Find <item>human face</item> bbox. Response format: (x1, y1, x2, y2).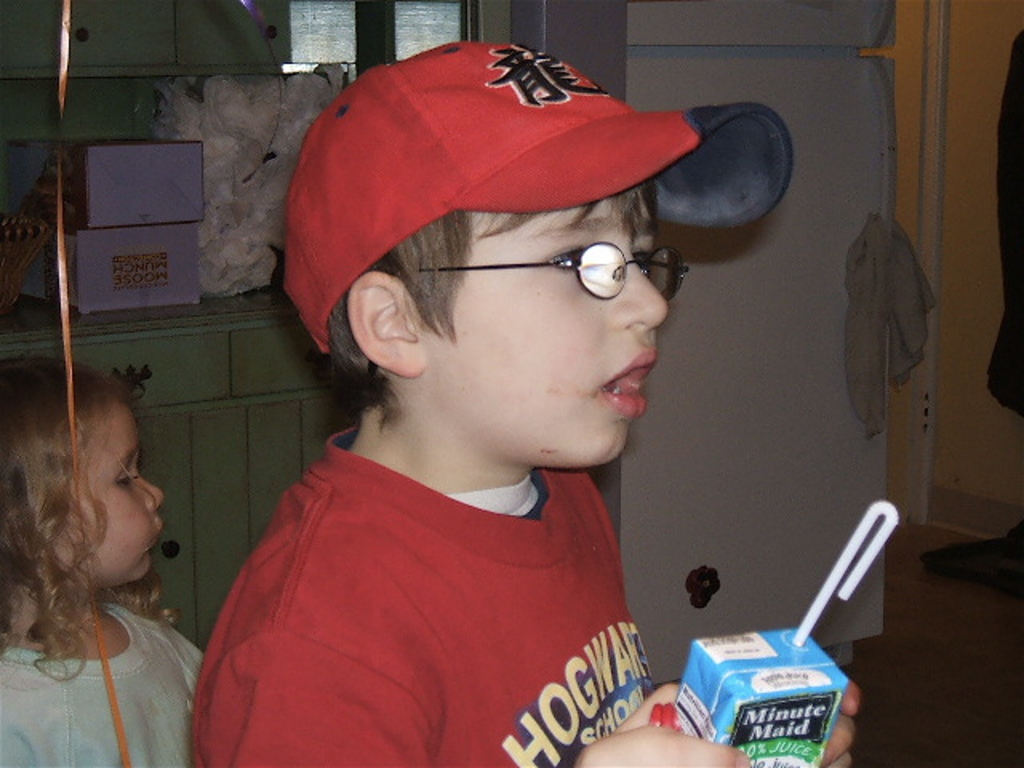
(448, 198, 675, 466).
